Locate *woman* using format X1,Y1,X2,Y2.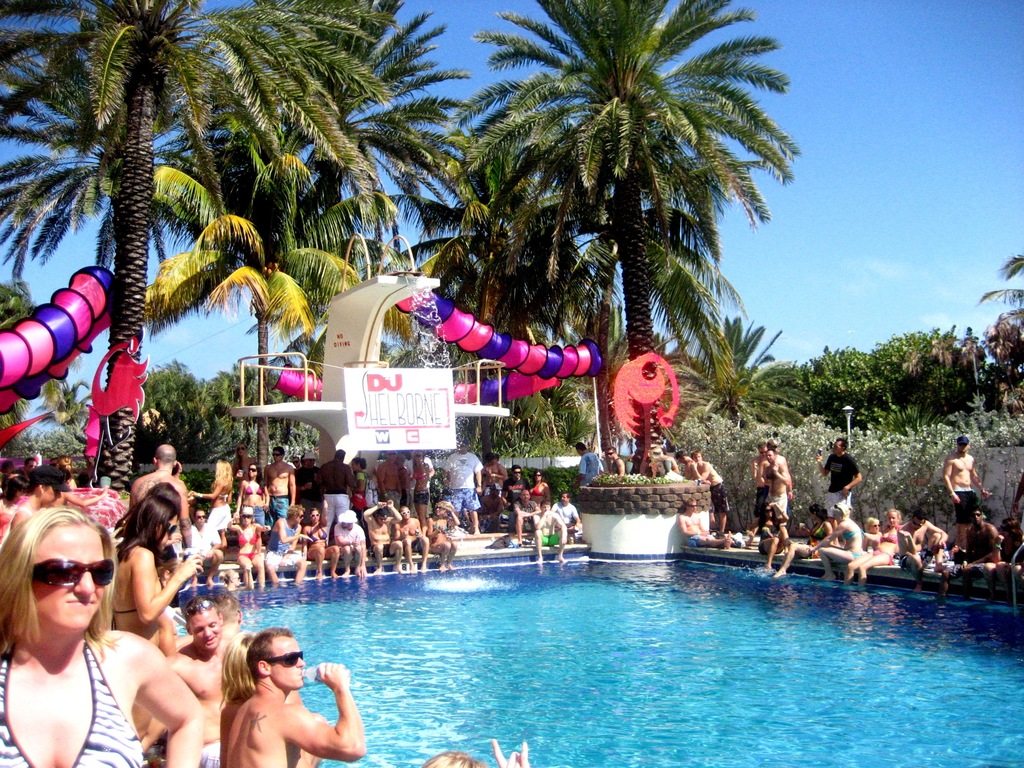
744,502,794,575.
